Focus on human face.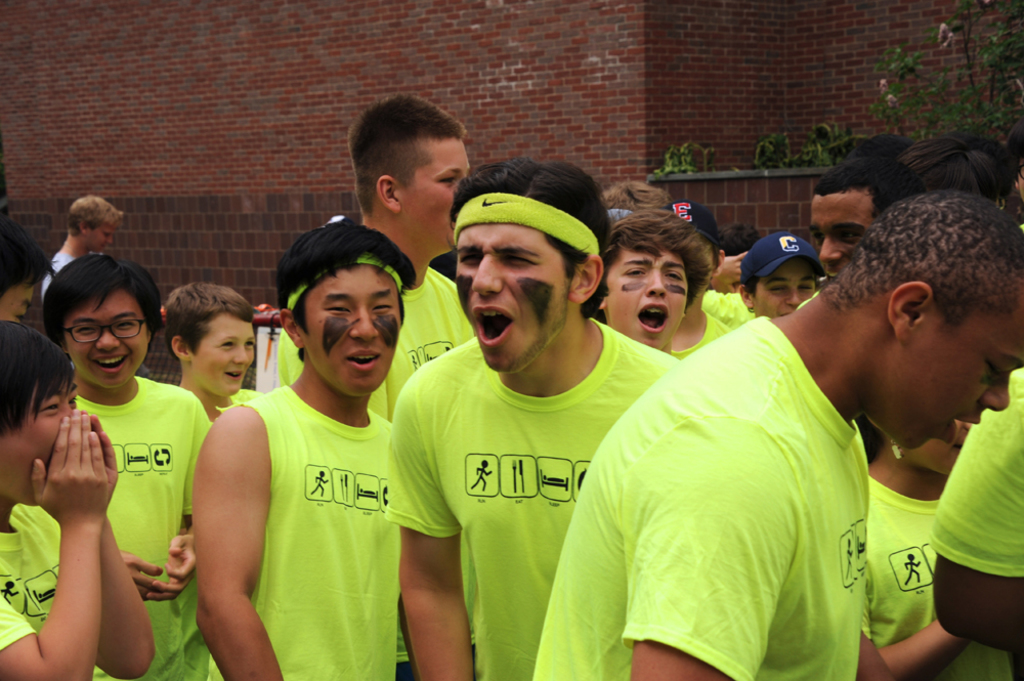
Focused at 0, 282, 33, 322.
